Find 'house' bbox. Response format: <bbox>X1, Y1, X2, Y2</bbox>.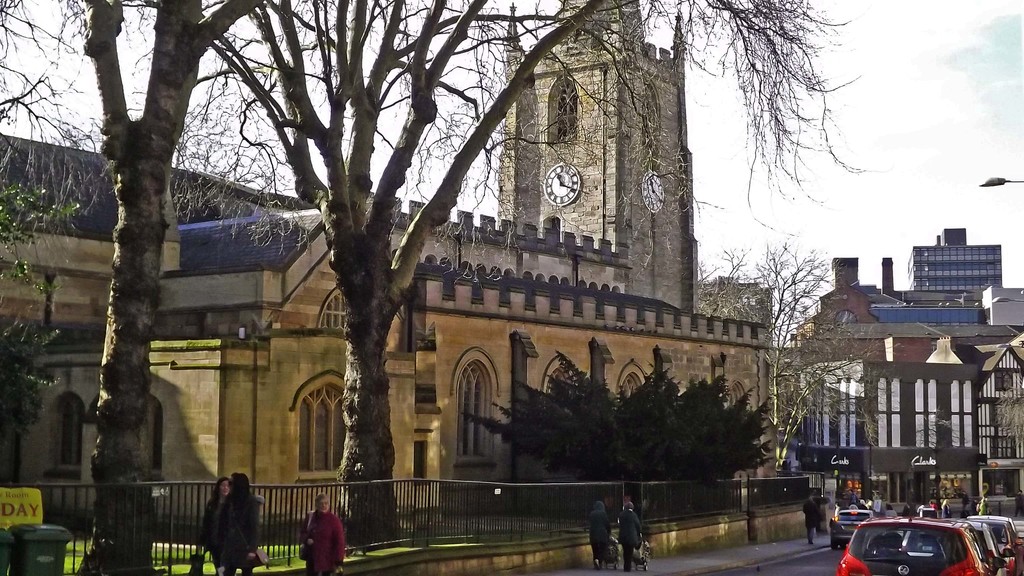
<bbox>980, 344, 1023, 499</bbox>.
